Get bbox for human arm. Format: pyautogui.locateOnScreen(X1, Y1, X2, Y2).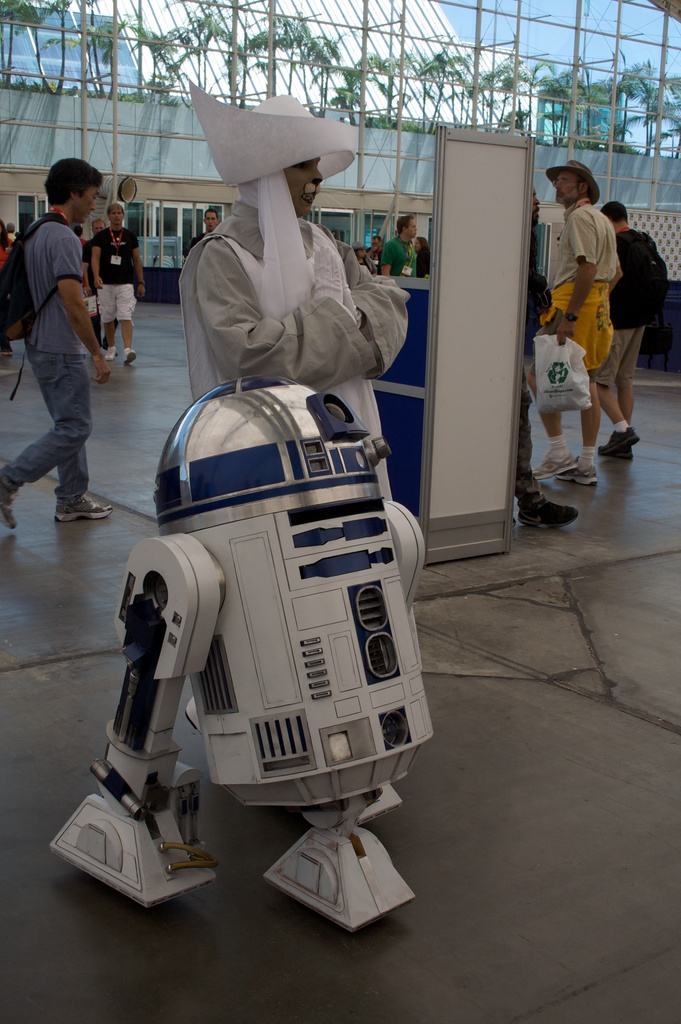
pyautogui.locateOnScreen(422, 254, 425, 273).
